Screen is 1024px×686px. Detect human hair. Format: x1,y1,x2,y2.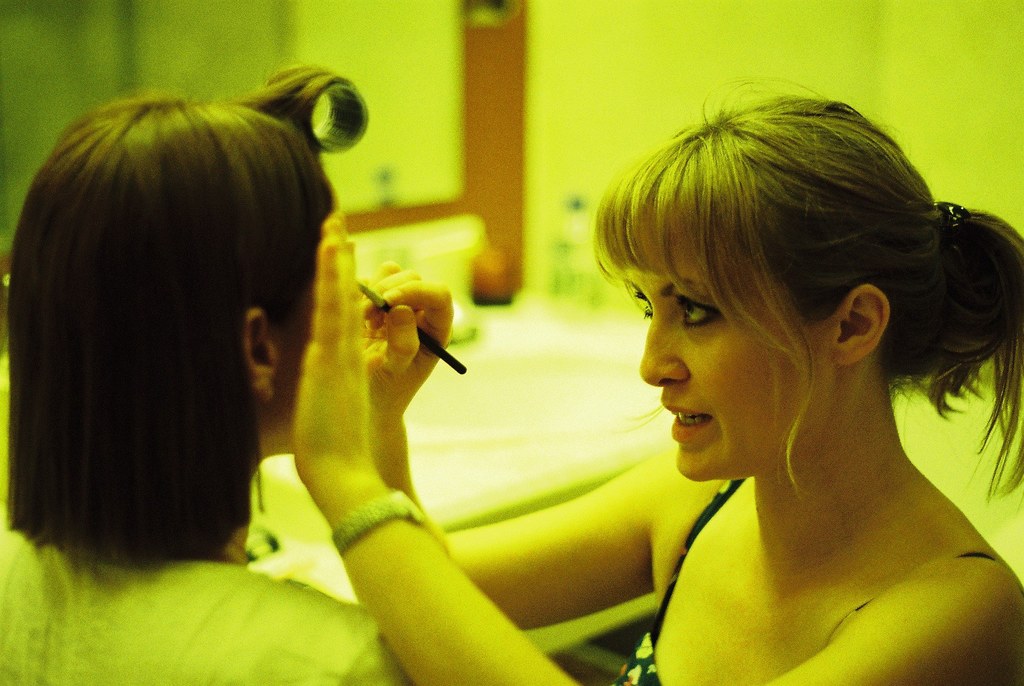
598,69,995,501.
